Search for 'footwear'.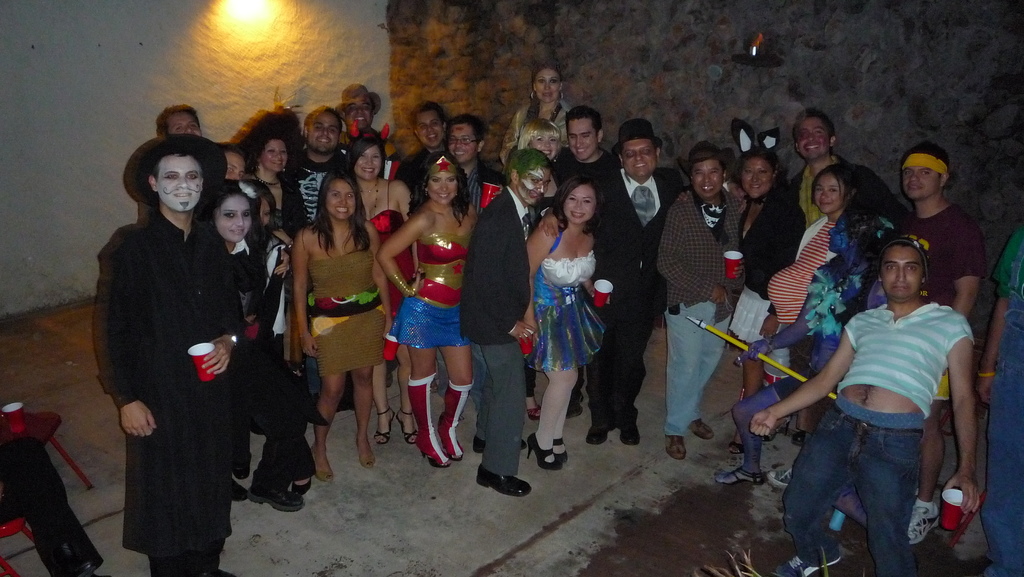
Found at bbox=(666, 434, 687, 460).
